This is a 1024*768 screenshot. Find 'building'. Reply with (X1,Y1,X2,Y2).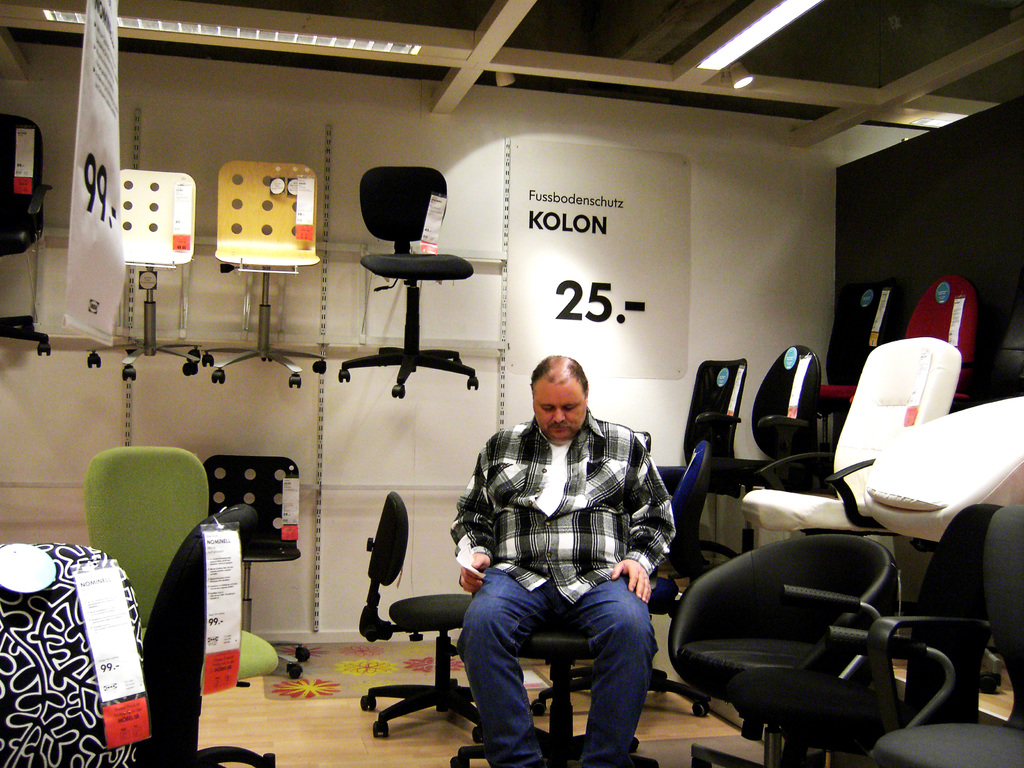
(0,0,1023,767).
